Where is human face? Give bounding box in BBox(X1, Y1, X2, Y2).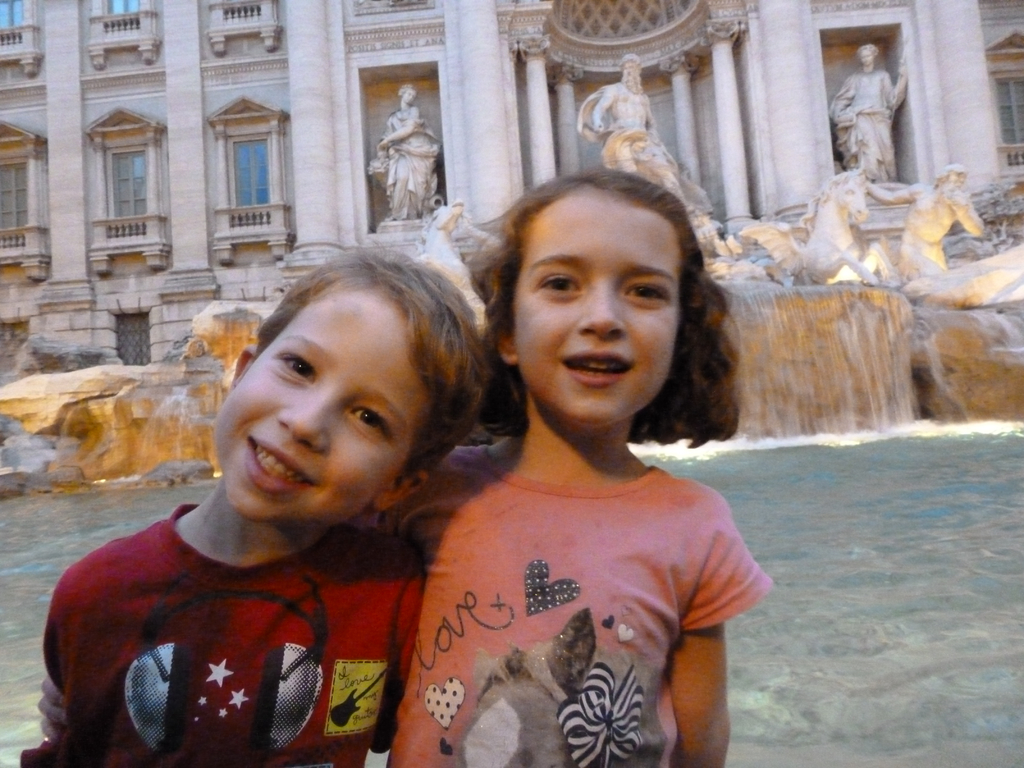
BBox(623, 63, 634, 79).
